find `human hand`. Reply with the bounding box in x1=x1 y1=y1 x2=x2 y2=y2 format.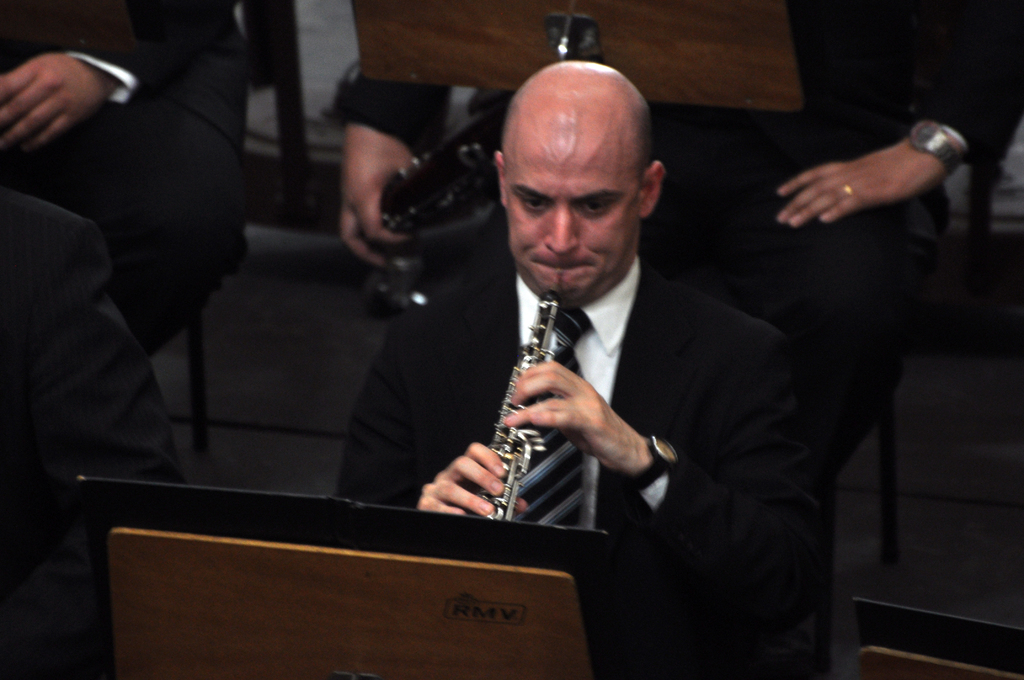
x1=415 y1=441 x2=529 y2=517.
